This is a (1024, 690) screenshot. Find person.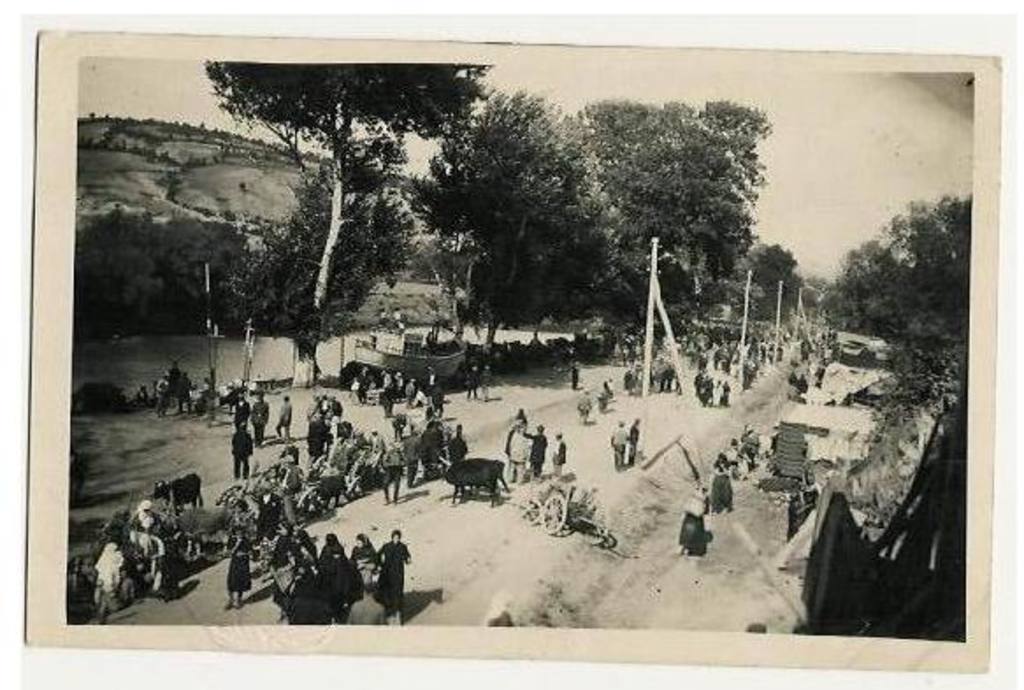
Bounding box: (left=576, top=388, right=592, bottom=421).
